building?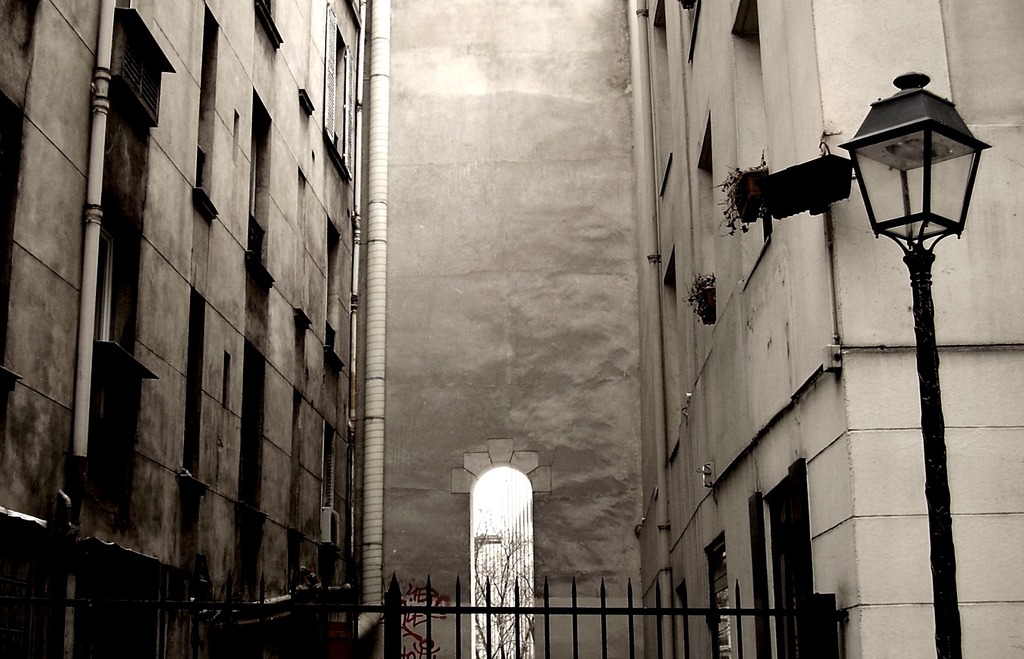
rect(0, 0, 390, 658)
